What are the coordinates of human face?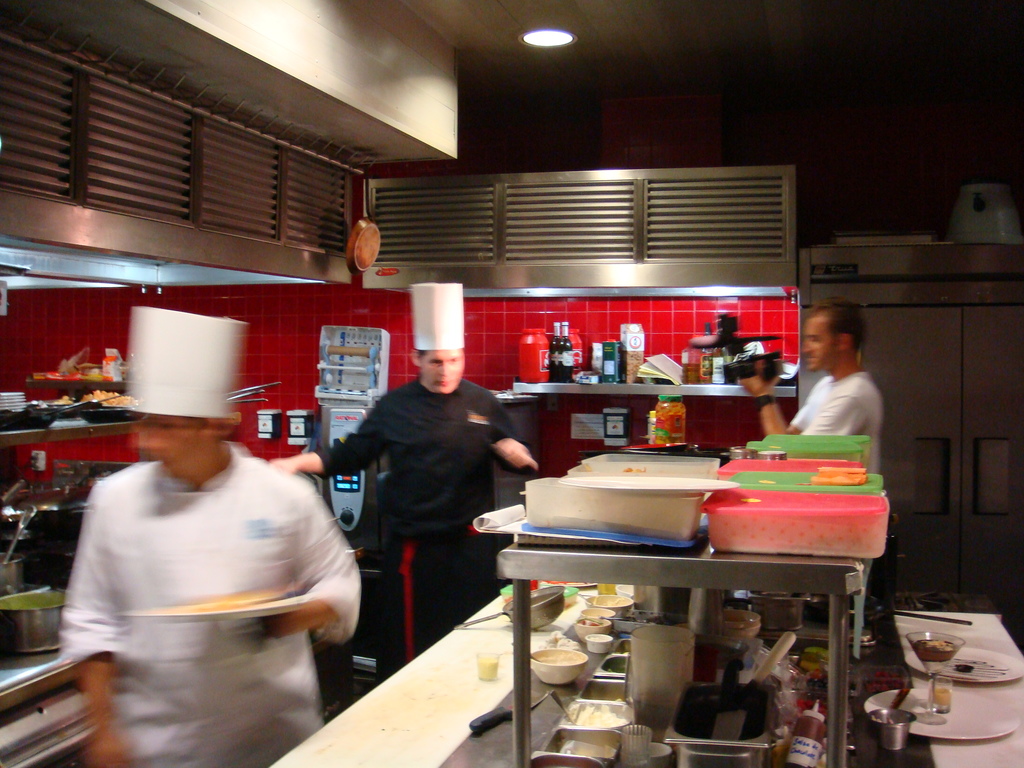
134 415 211 482.
